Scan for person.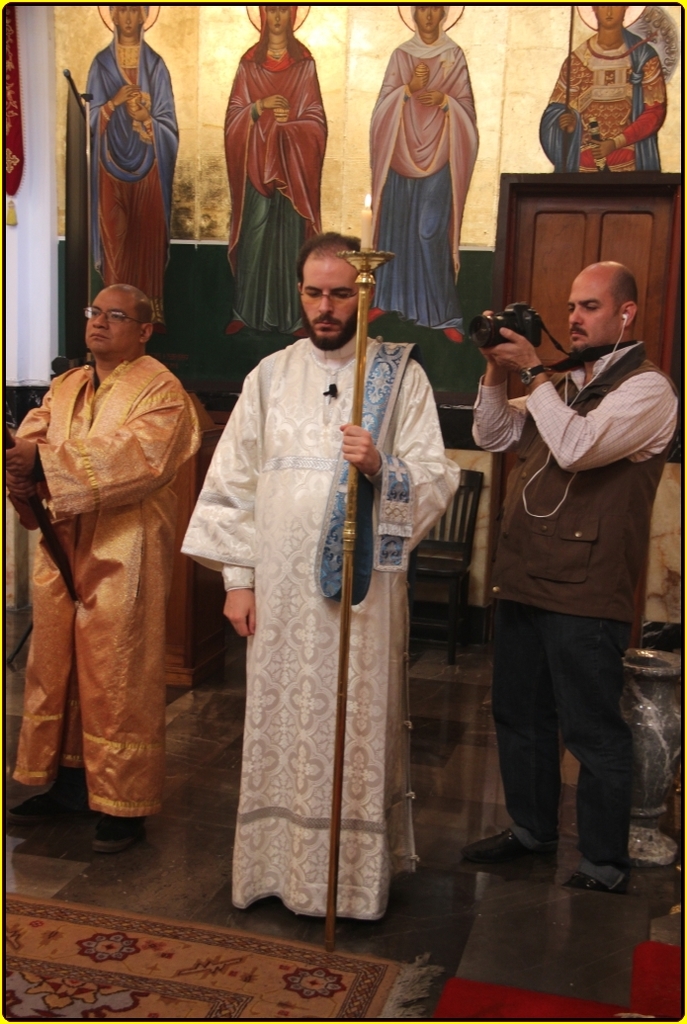
Scan result: Rect(178, 232, 460, 921).
